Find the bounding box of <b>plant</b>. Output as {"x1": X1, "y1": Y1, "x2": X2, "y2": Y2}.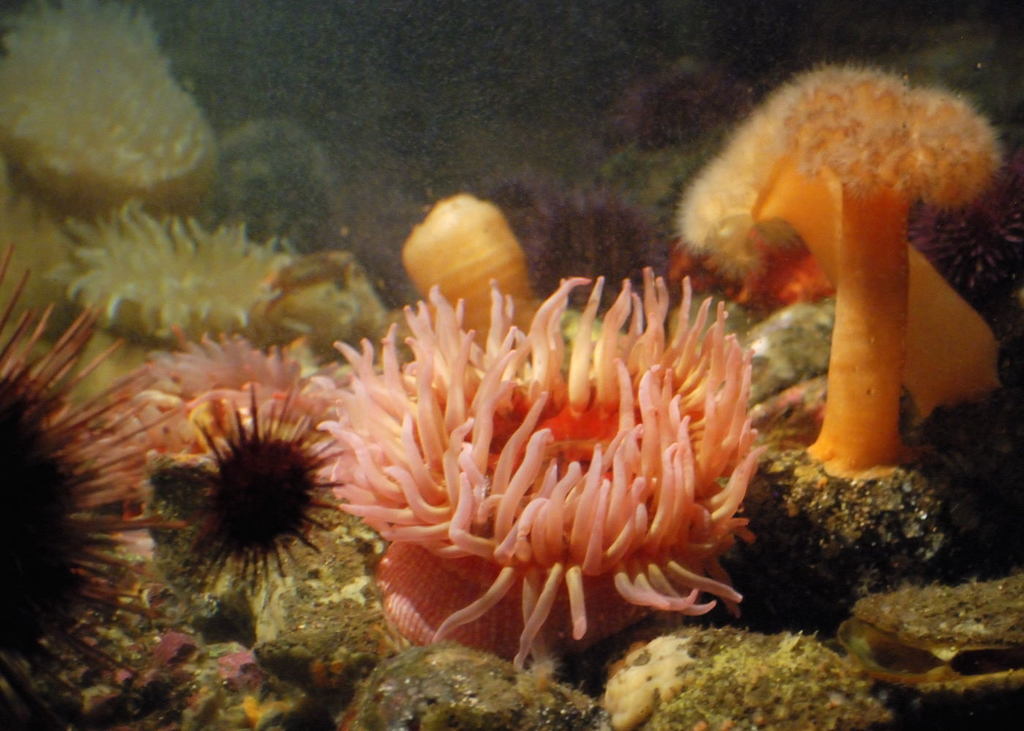
{"x1": 0, "y1": 231, "x2": 177, "y2": 730}.
